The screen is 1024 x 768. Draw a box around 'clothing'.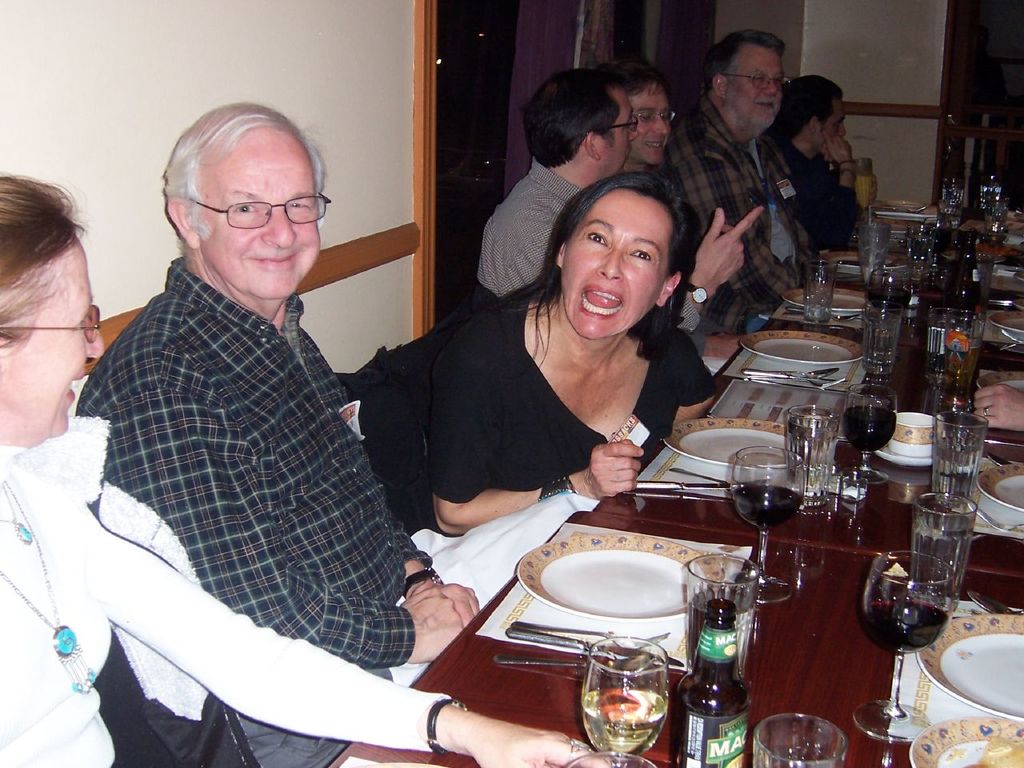
l=630, t=142, r=734, b=322.
